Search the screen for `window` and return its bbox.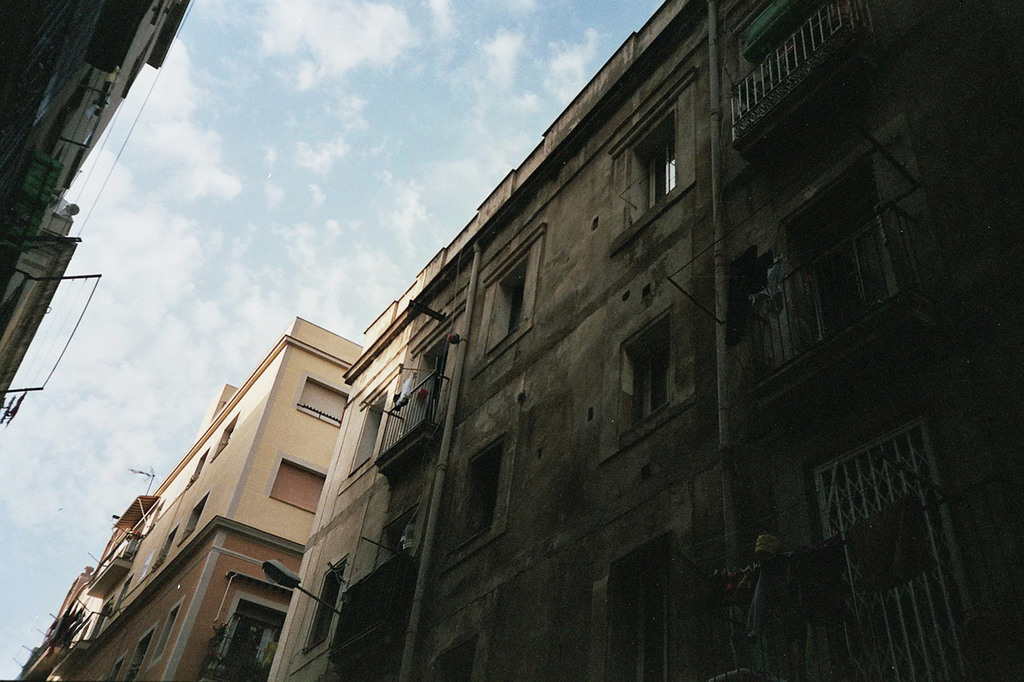
Found: <region>110, 654, 126, 681</region>.
